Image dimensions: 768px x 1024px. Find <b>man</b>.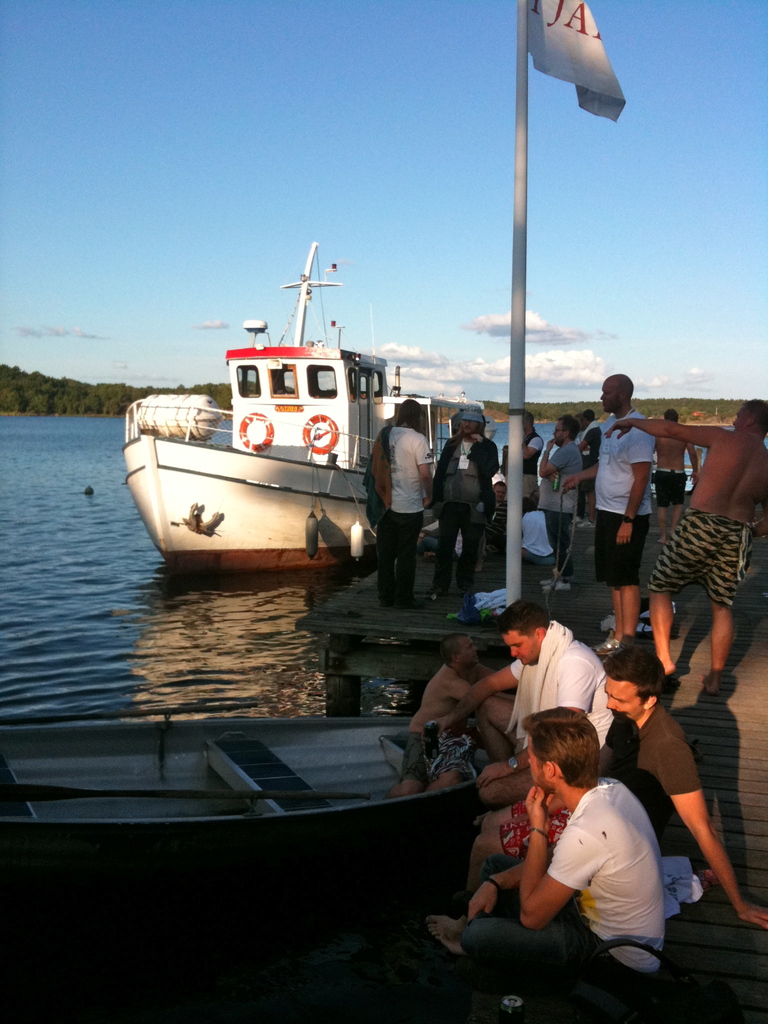
<region>385, 634, 500, 799</region>.
